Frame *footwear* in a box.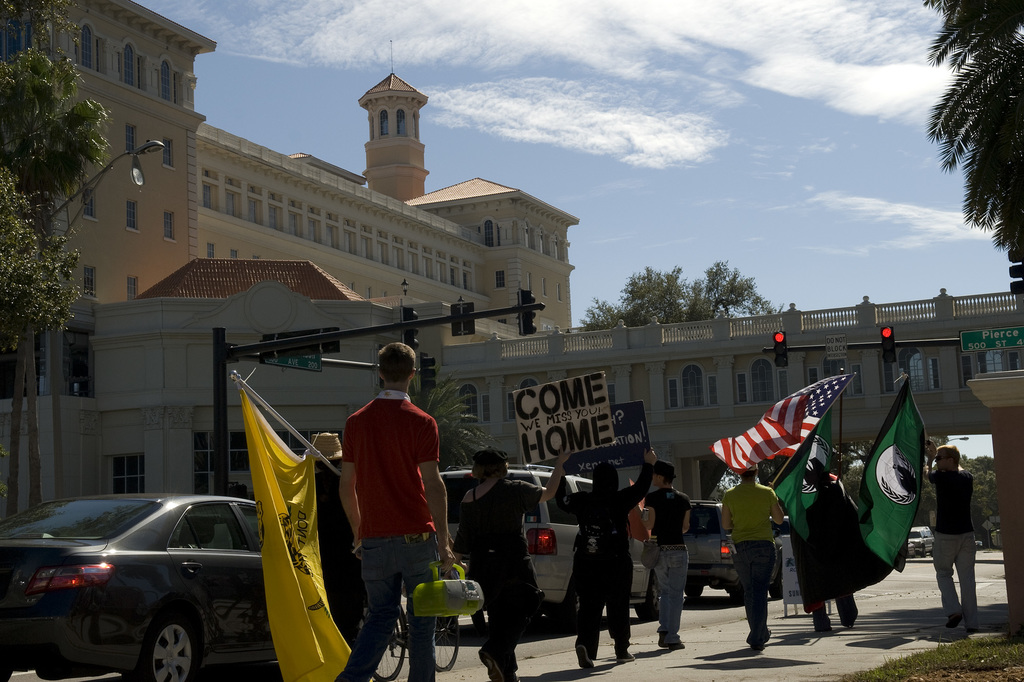
(753, 643, 762, 656).
